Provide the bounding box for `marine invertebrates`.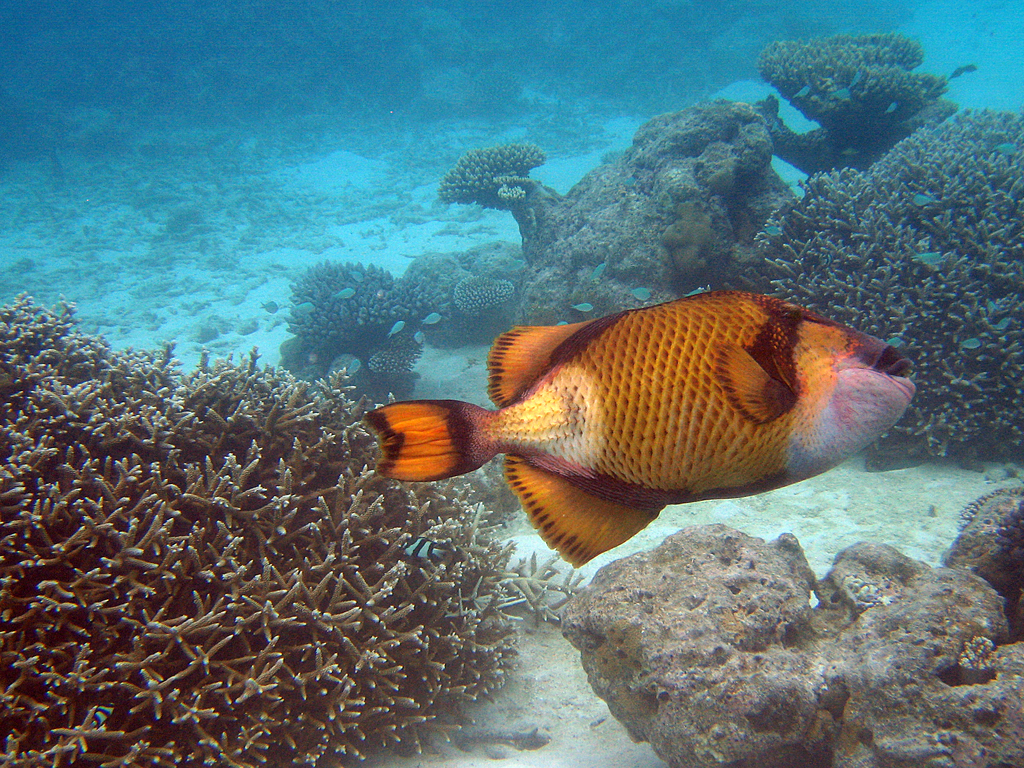
region(399, 296, 894, 564).
